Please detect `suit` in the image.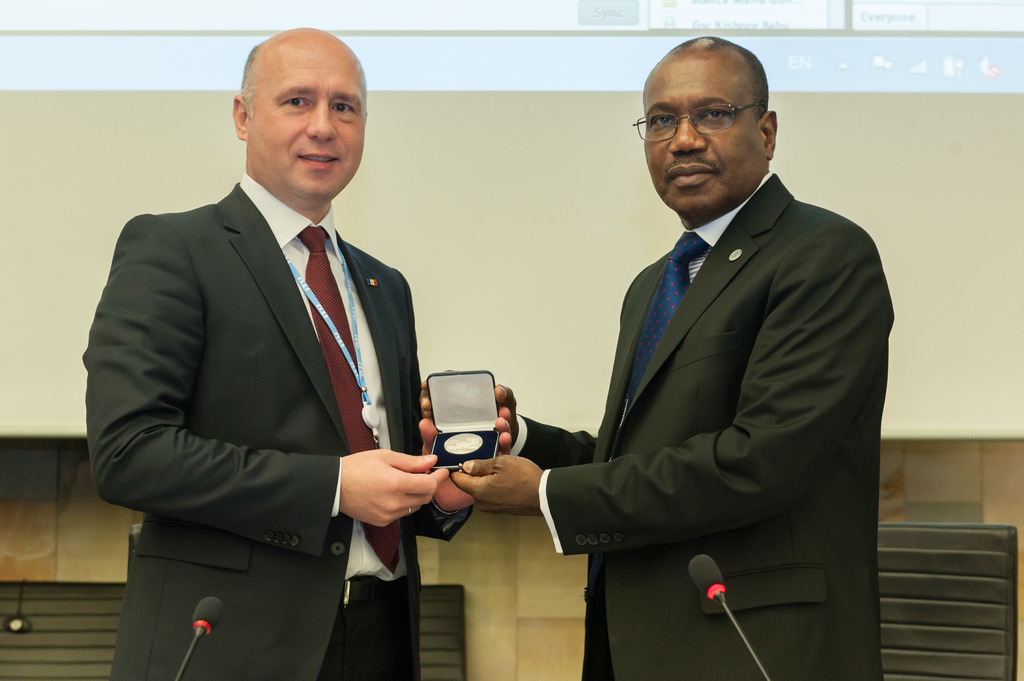
523:81:902:654.
